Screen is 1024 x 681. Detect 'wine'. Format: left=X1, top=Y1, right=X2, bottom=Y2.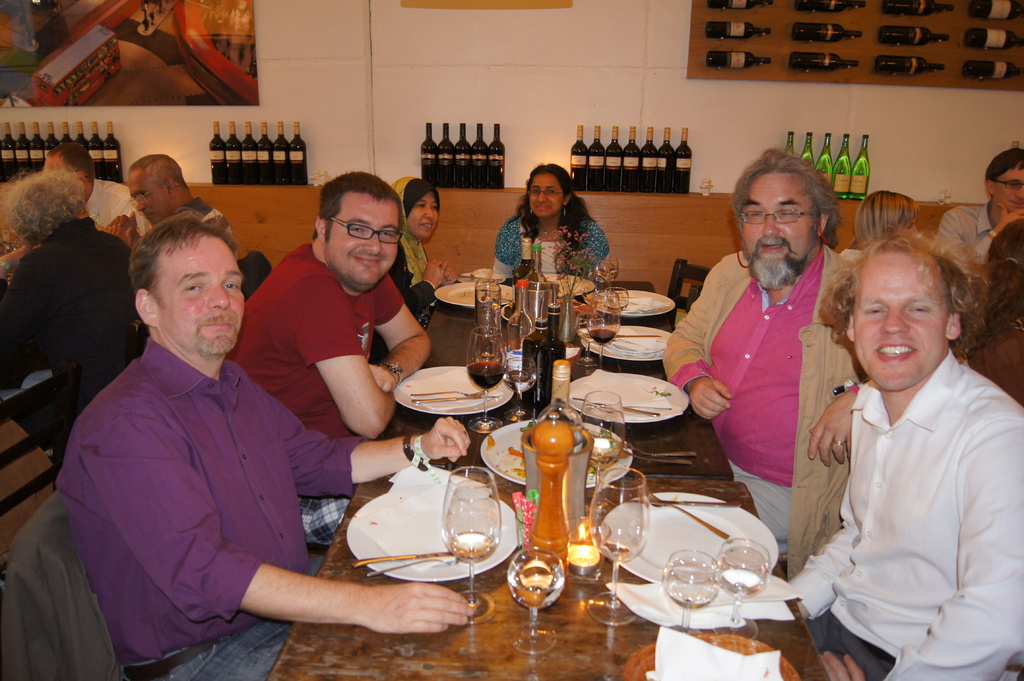
left=423, top=123, right=436, bottom=184.
